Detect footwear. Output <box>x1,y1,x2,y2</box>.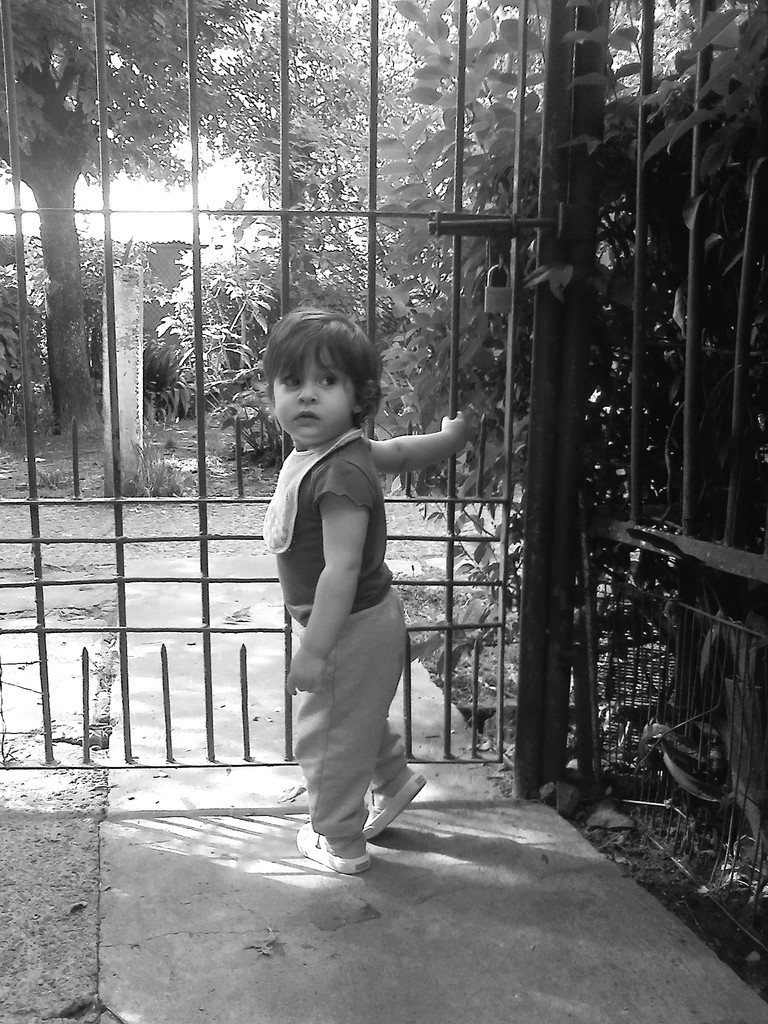
<box>298,824,373,874</box>.
